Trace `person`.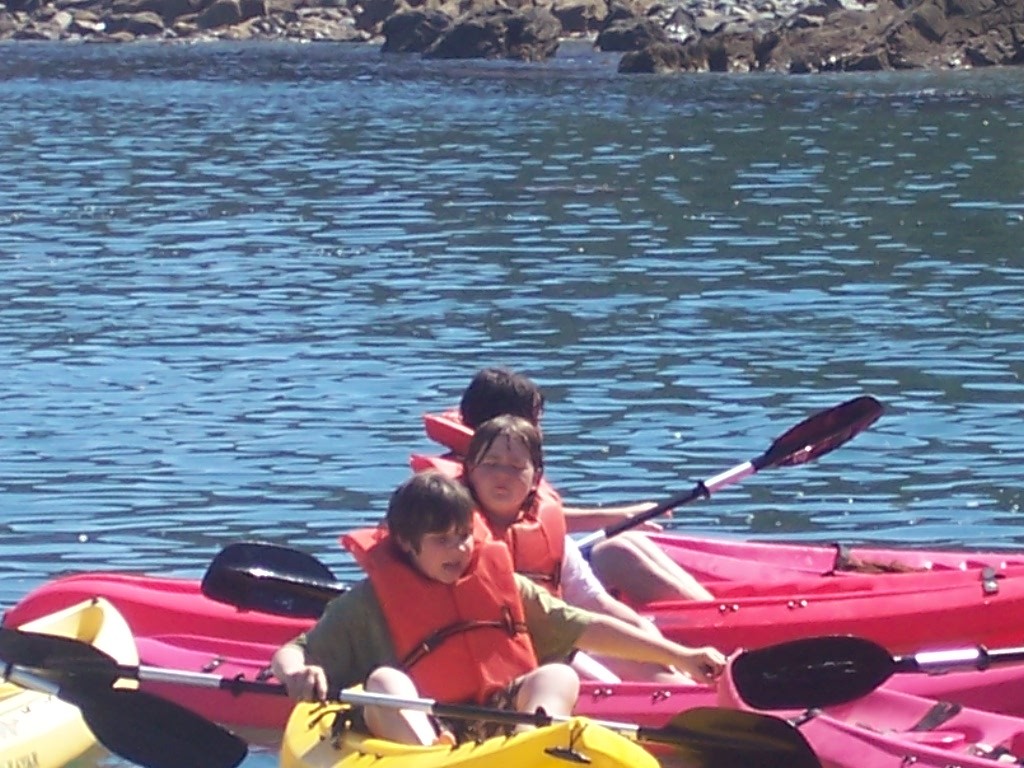
Traced to left=270, top=474, right=726, bottom=747.
